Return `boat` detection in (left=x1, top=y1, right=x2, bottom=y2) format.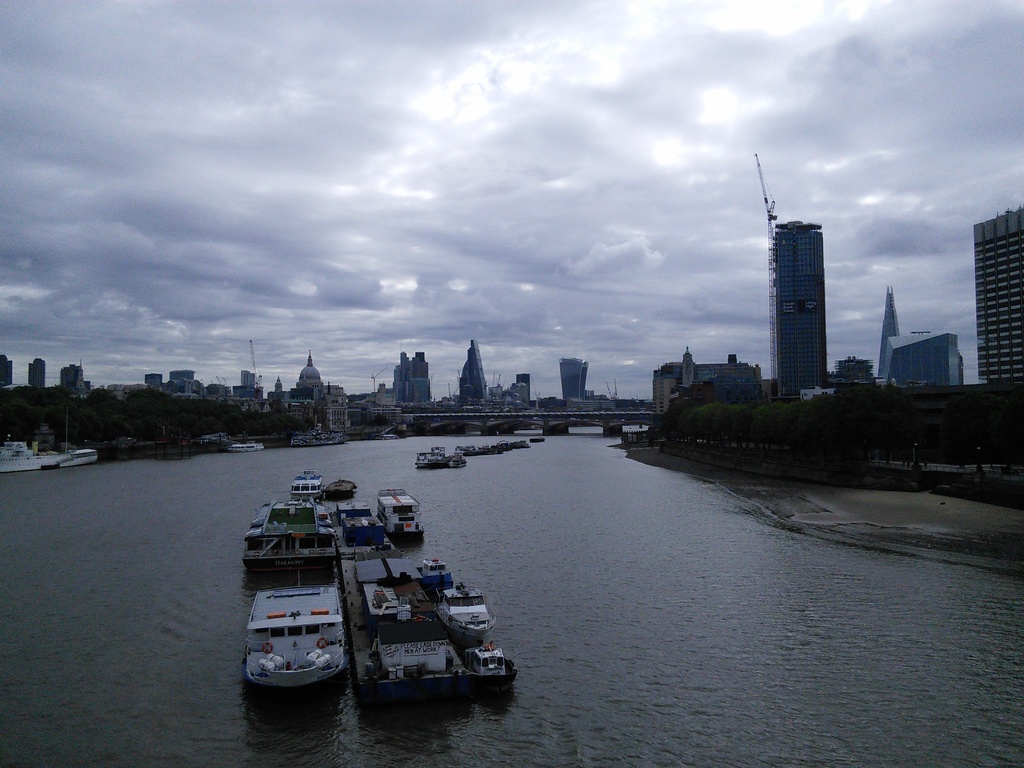
(left=347, top=503, right=467, bottom=699).
